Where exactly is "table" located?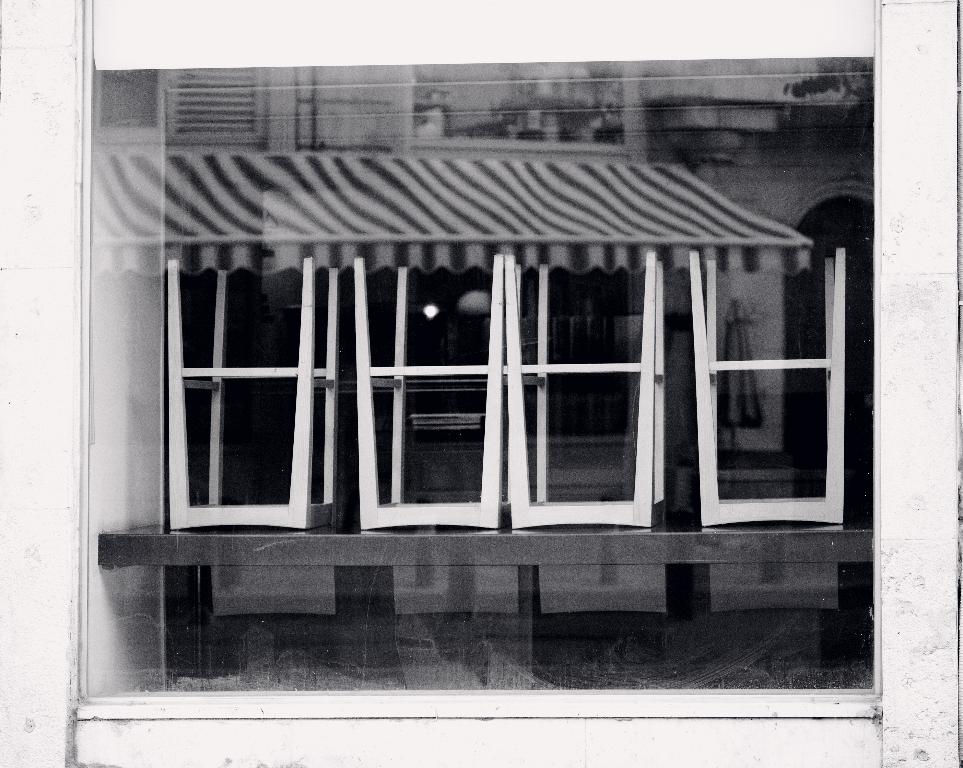
Its bounding box is {"left": 94, "top": 513, "right": 872, "bottom": 690}.
